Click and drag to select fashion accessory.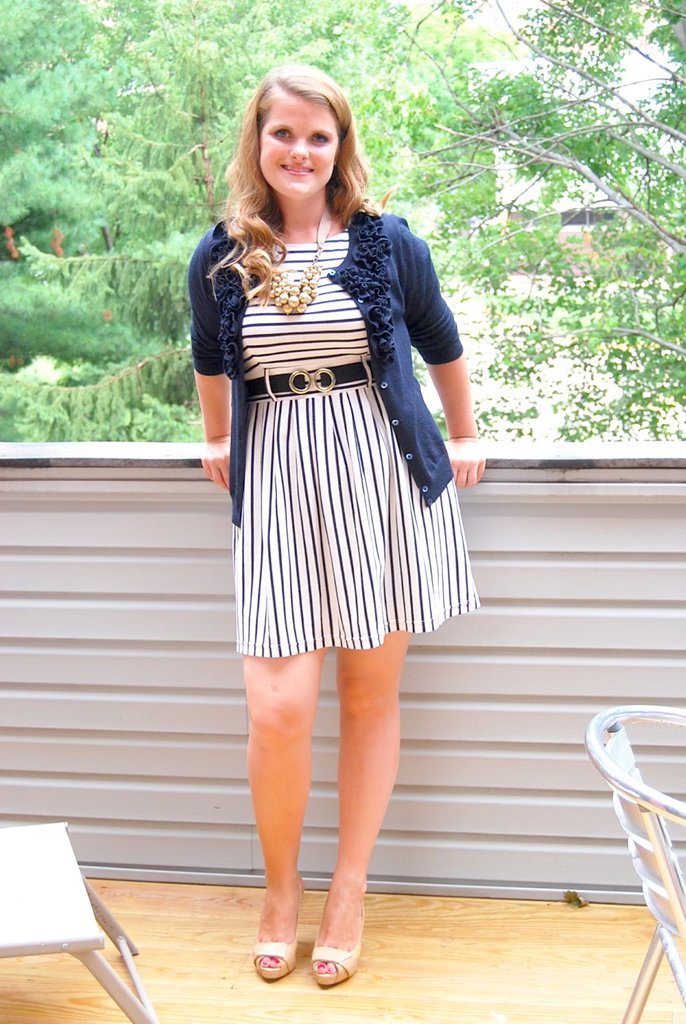
Selection: bbox=(312, 913, 367, 987).
